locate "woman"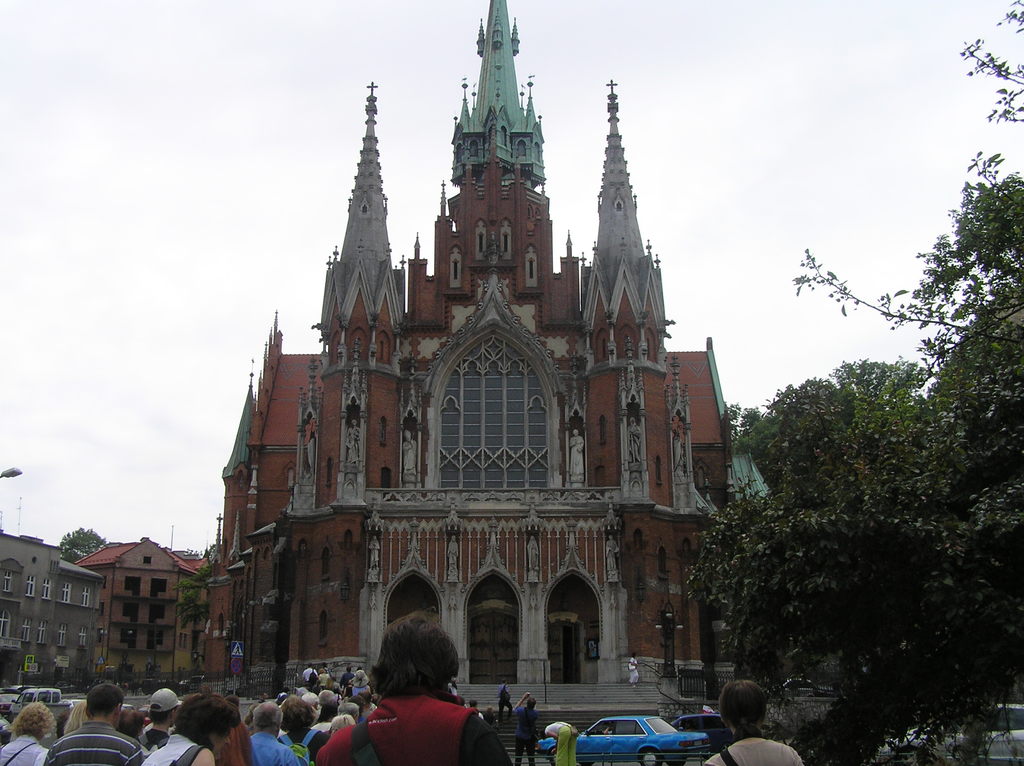
<box>139,689,244,765</box>
